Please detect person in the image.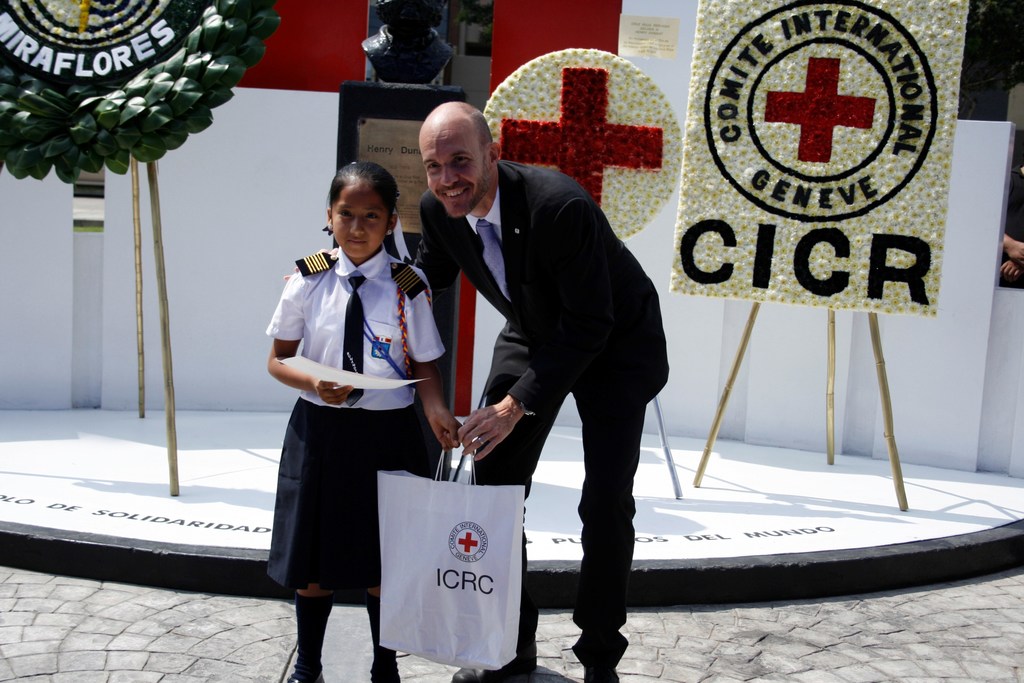
detection(415, 104, 669, 682).
